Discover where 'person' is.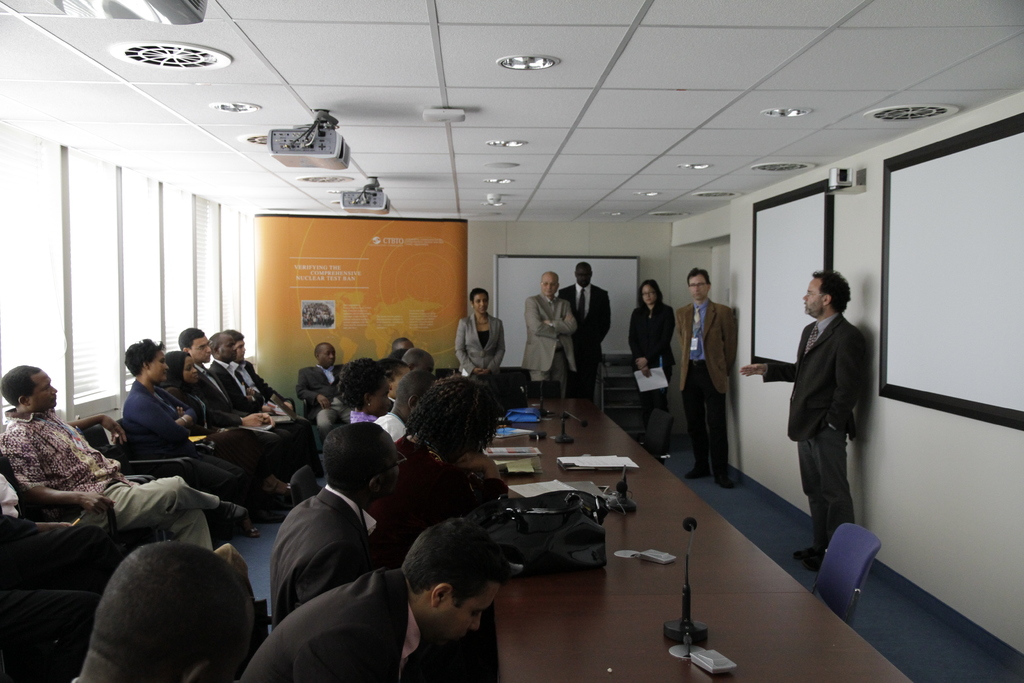
Discovered at pyautogui.locateOnScreen(787, 264, 886, 566).
